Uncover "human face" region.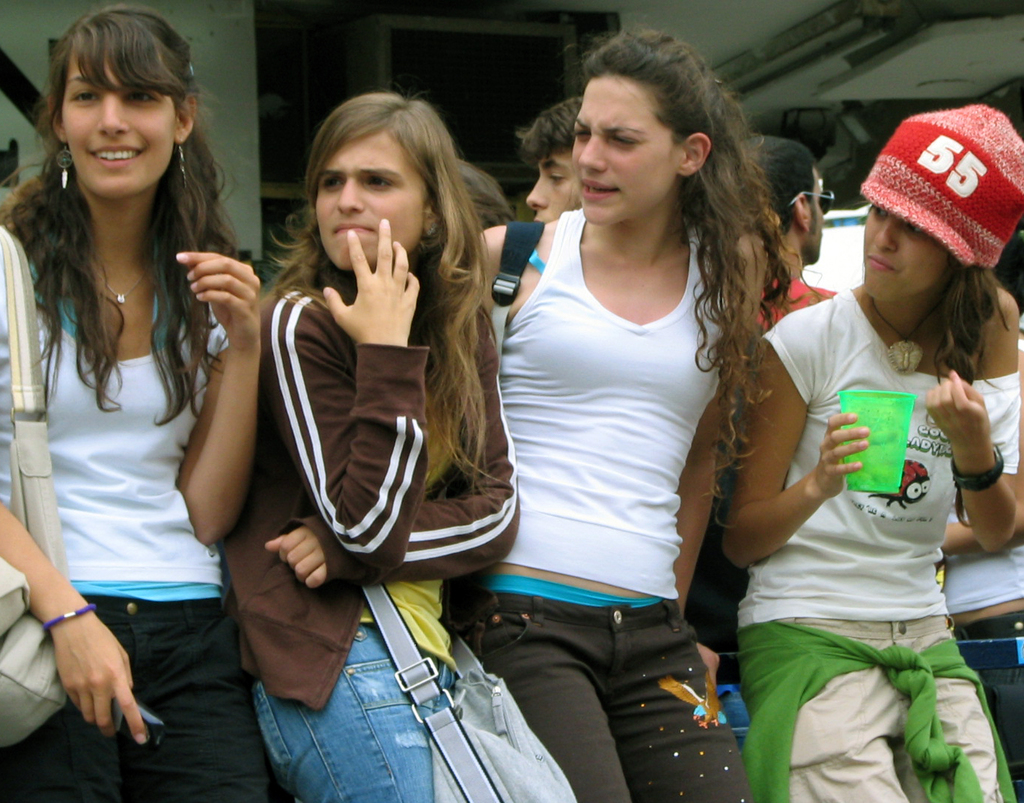
Uncovered: 315:133:424:268.
